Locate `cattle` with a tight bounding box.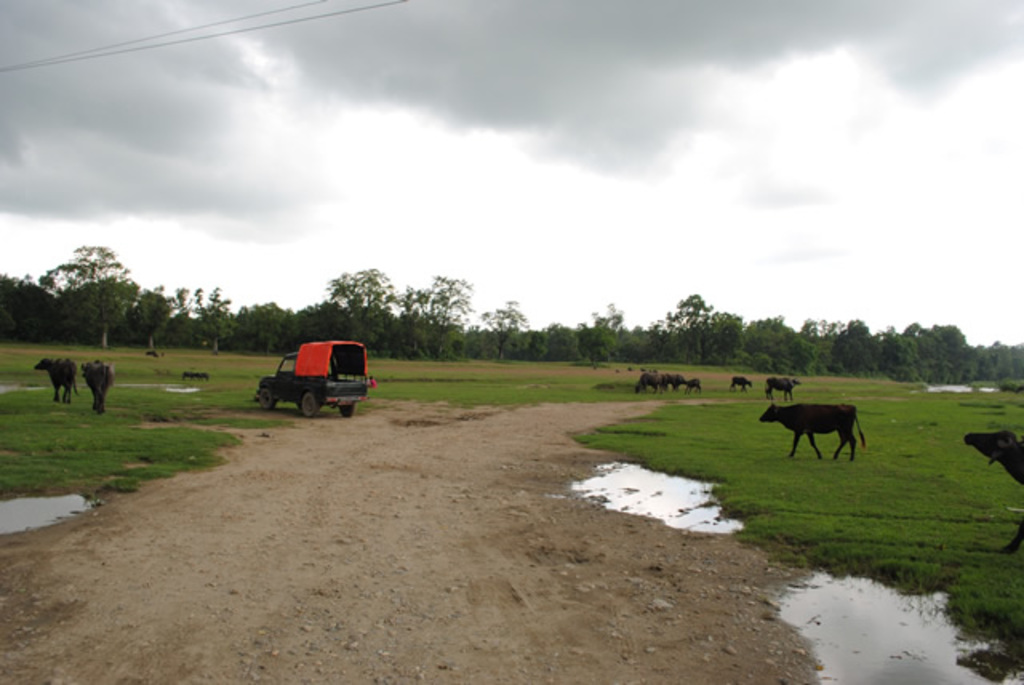
662, 373, 670, 391.
